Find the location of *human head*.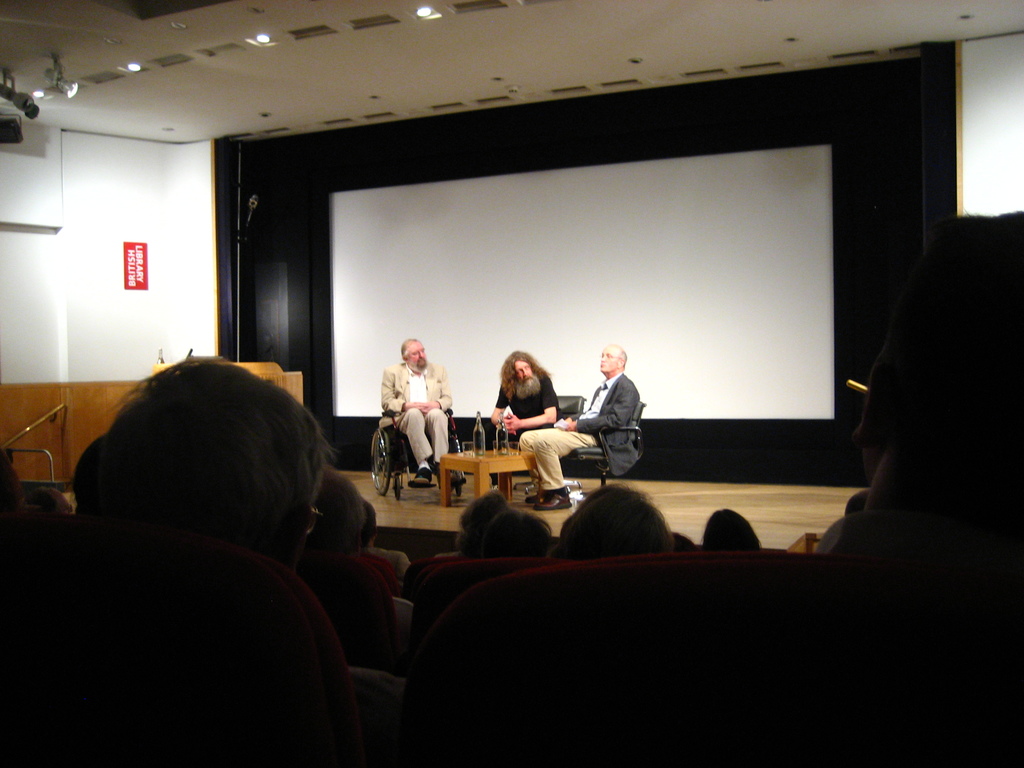
Location: (479, 506, 556, 561).
